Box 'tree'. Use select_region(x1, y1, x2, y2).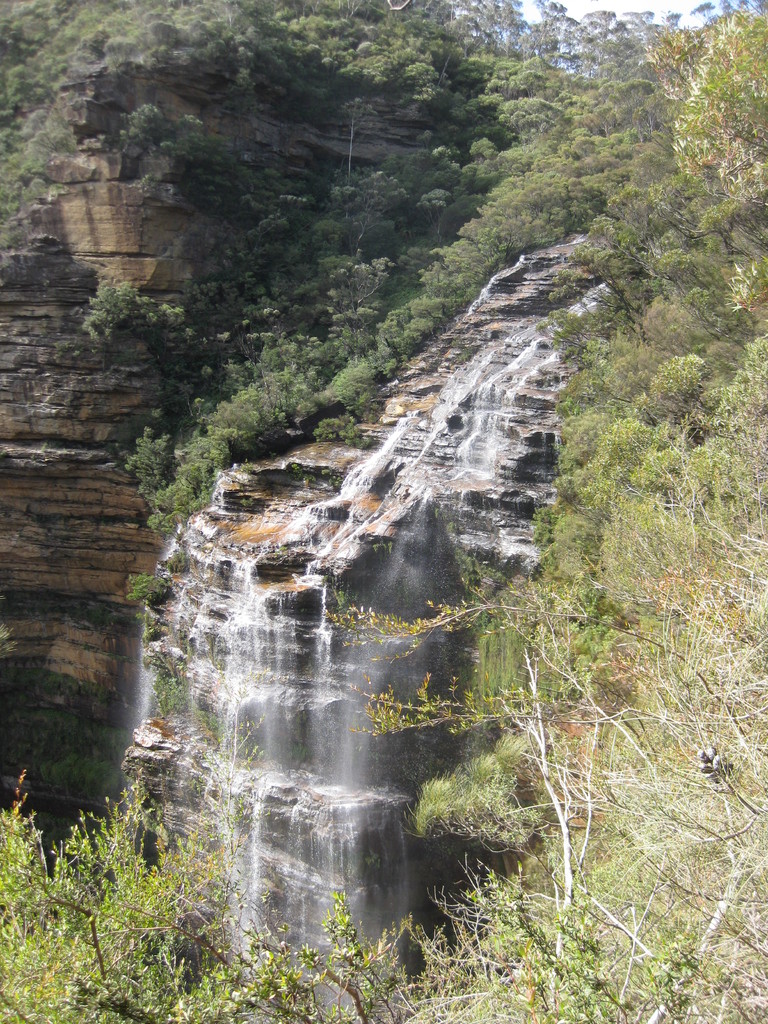
select_region(111, 5, 273, 92).
